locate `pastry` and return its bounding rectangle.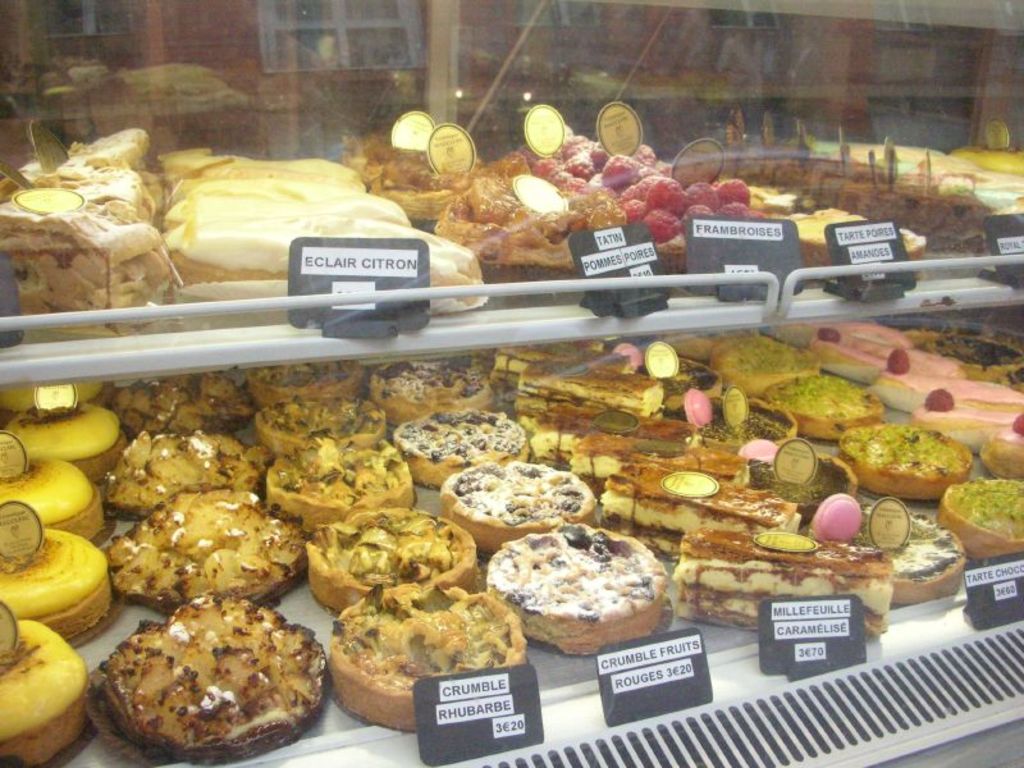
<bbox>244, 362, 374, 408</bbox>.
